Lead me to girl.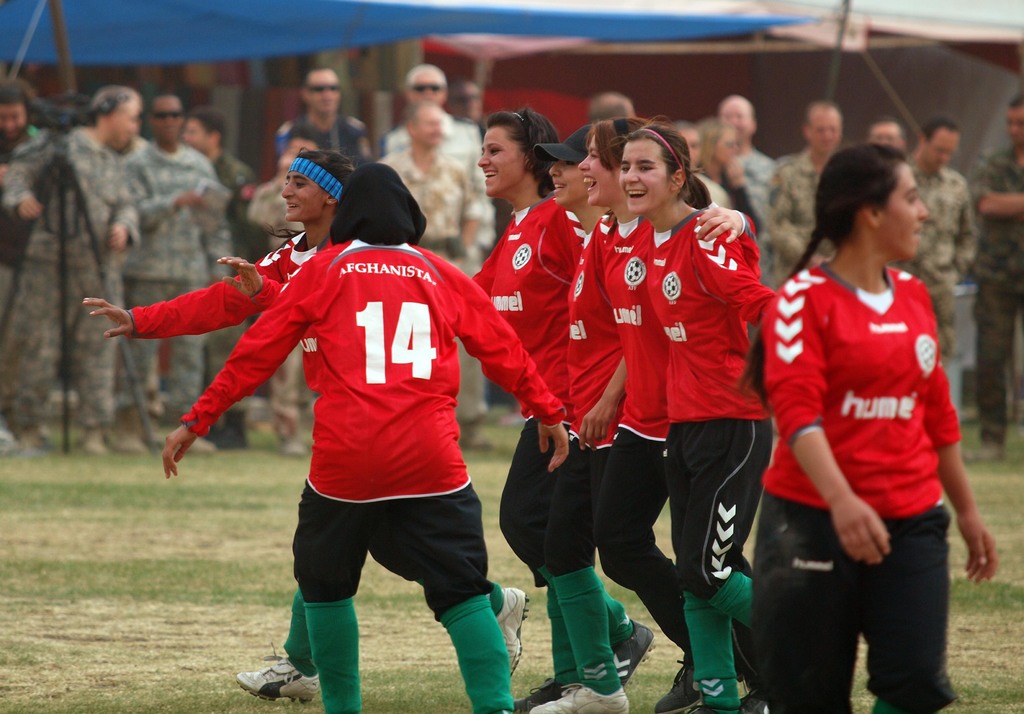
Lead to 473 76 609 692.
